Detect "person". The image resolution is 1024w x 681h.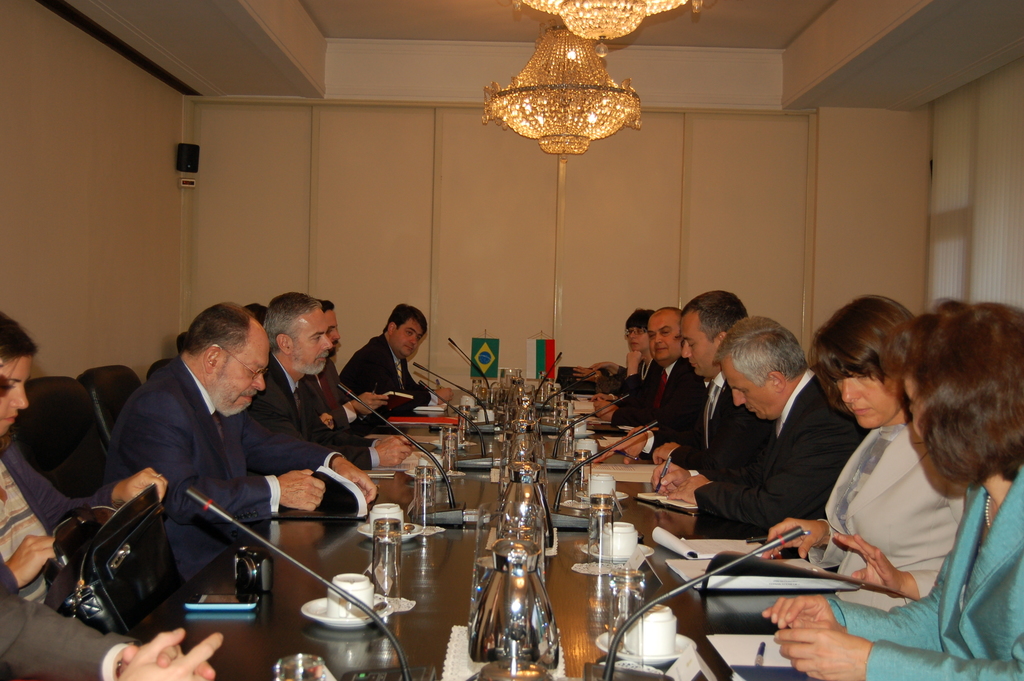
0 378 224 680.
